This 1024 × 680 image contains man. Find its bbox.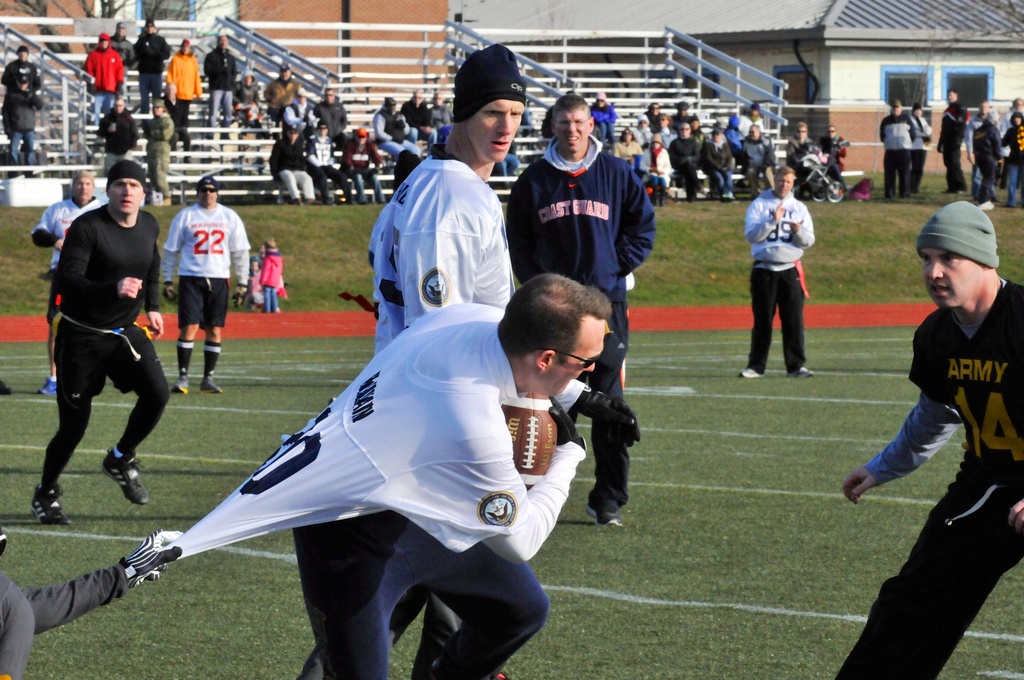
region(746, 128, 779, 175).
